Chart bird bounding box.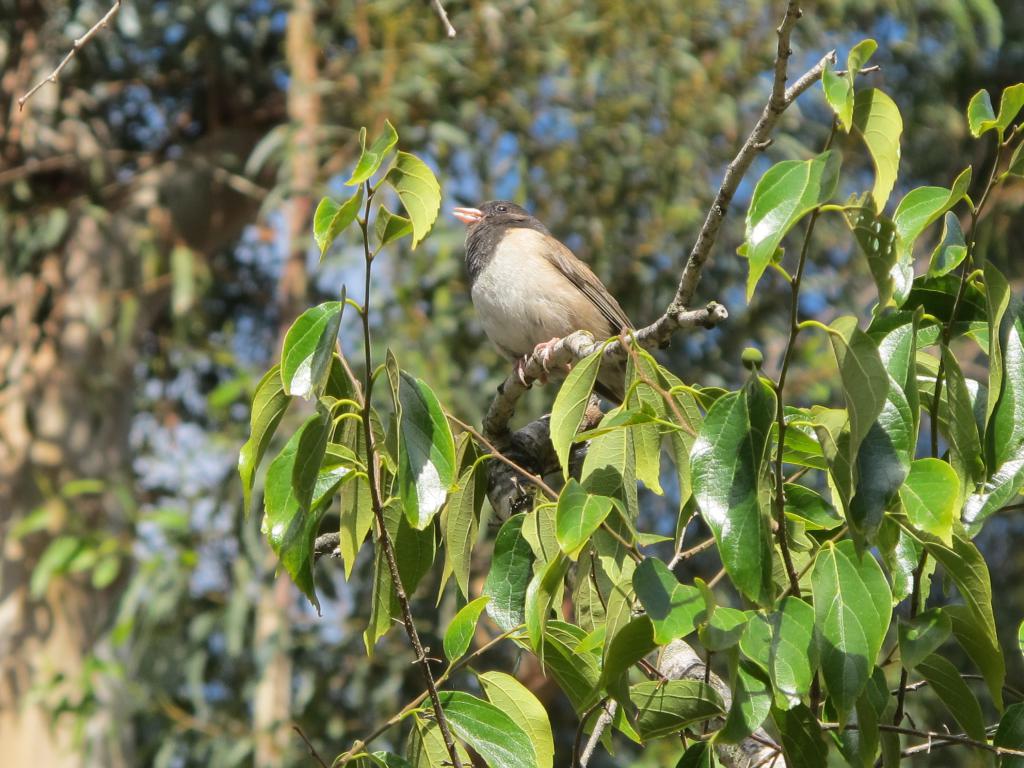
Charted: bbox=[454, 193, 646, 408].
